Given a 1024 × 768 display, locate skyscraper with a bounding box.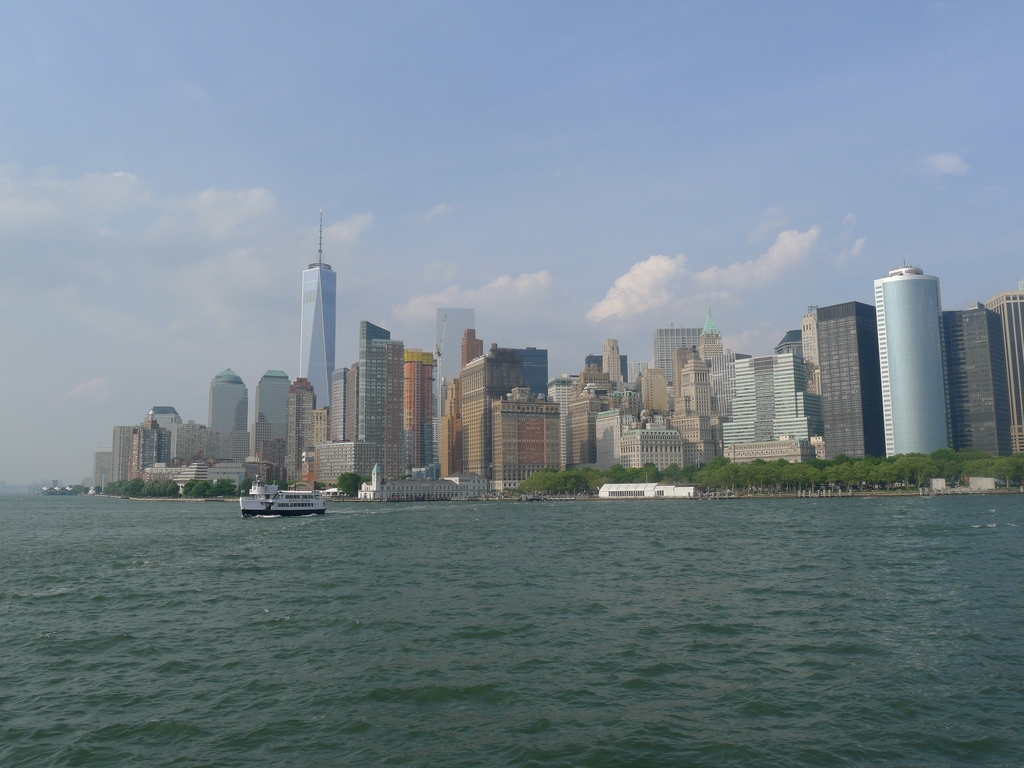
Located: box=[248, 363, 308, 472].
